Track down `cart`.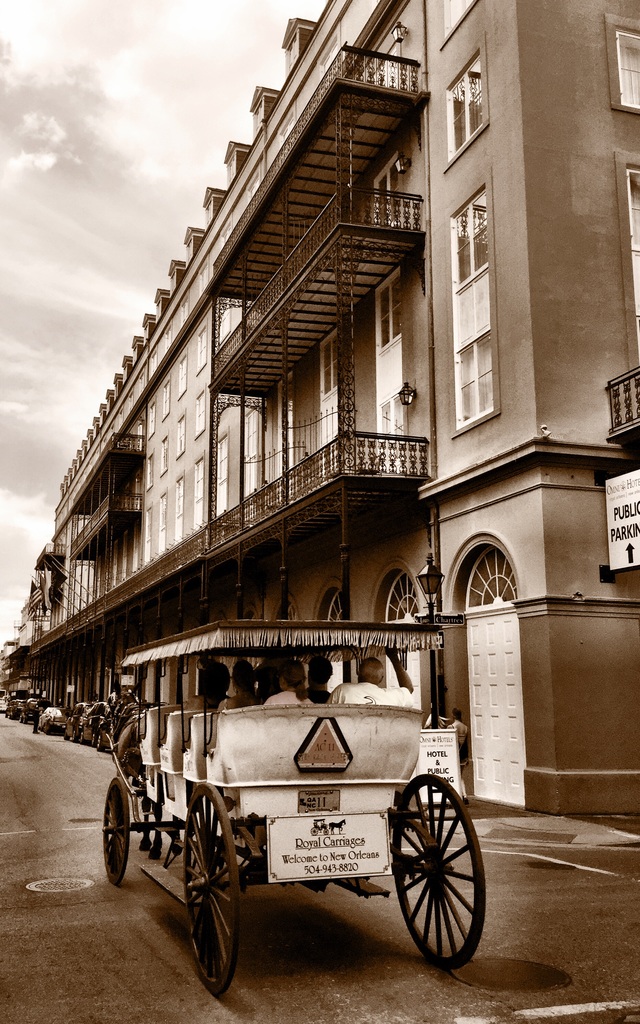
Tracked to {"x1": 99, "y1": 618, "x2": 489, "y2": 1001}.
